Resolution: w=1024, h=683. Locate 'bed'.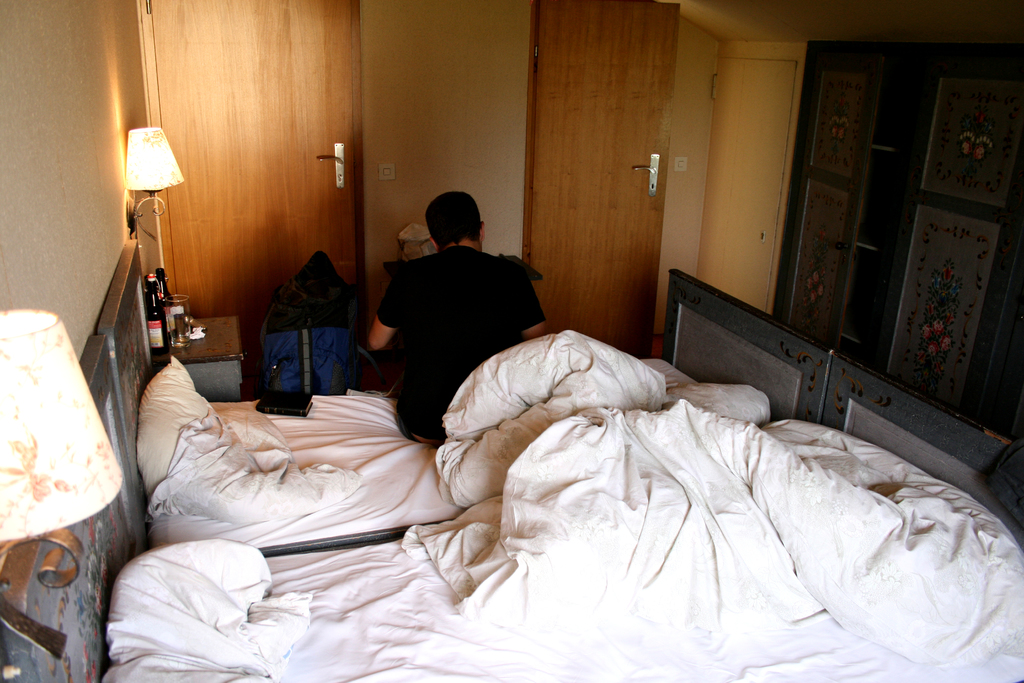
x1=95, y1=267, x2=834, y2=559.
